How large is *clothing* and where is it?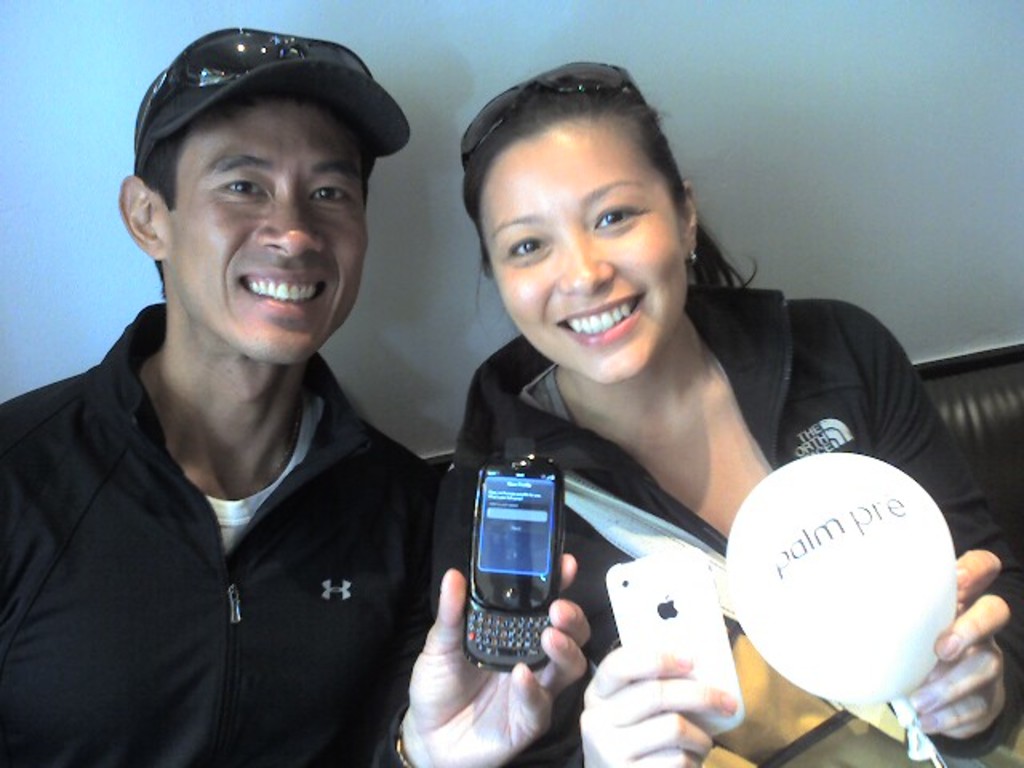
Bounding box: bbox=[0, 293, 472, 766].
